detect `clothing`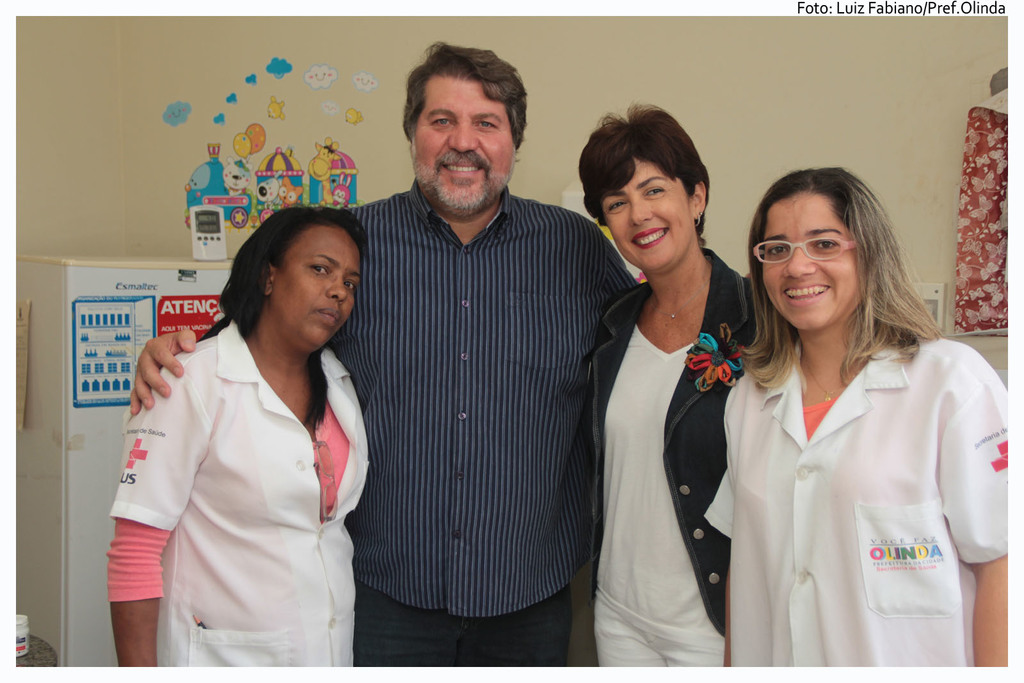
102, 318, 369, 682
